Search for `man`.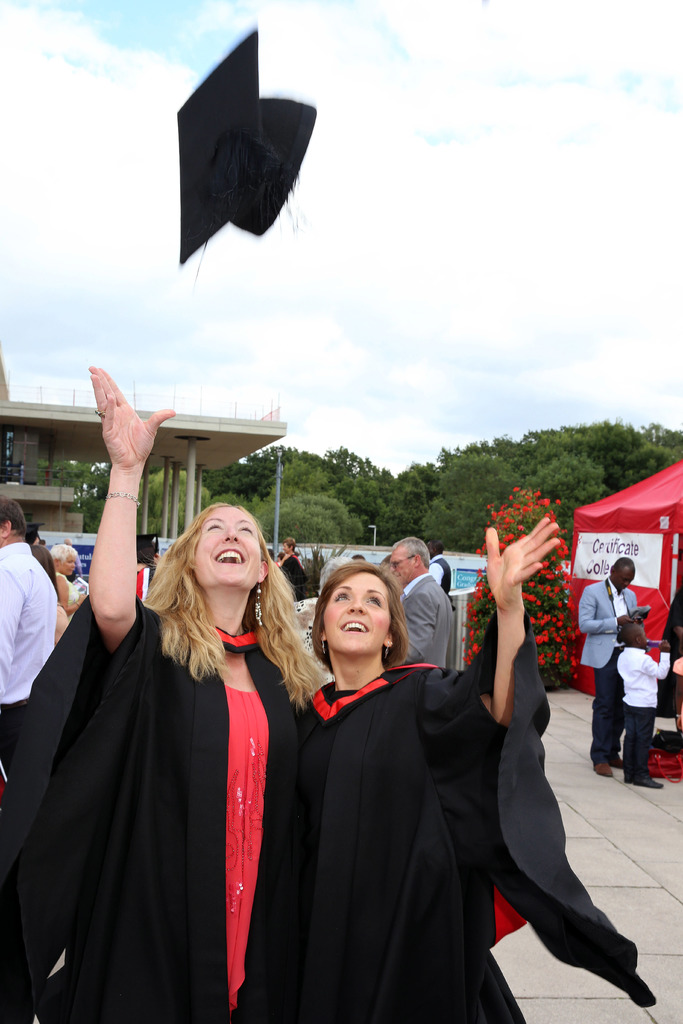
Found at [left=21, top=521, right=44, bottom=543].
